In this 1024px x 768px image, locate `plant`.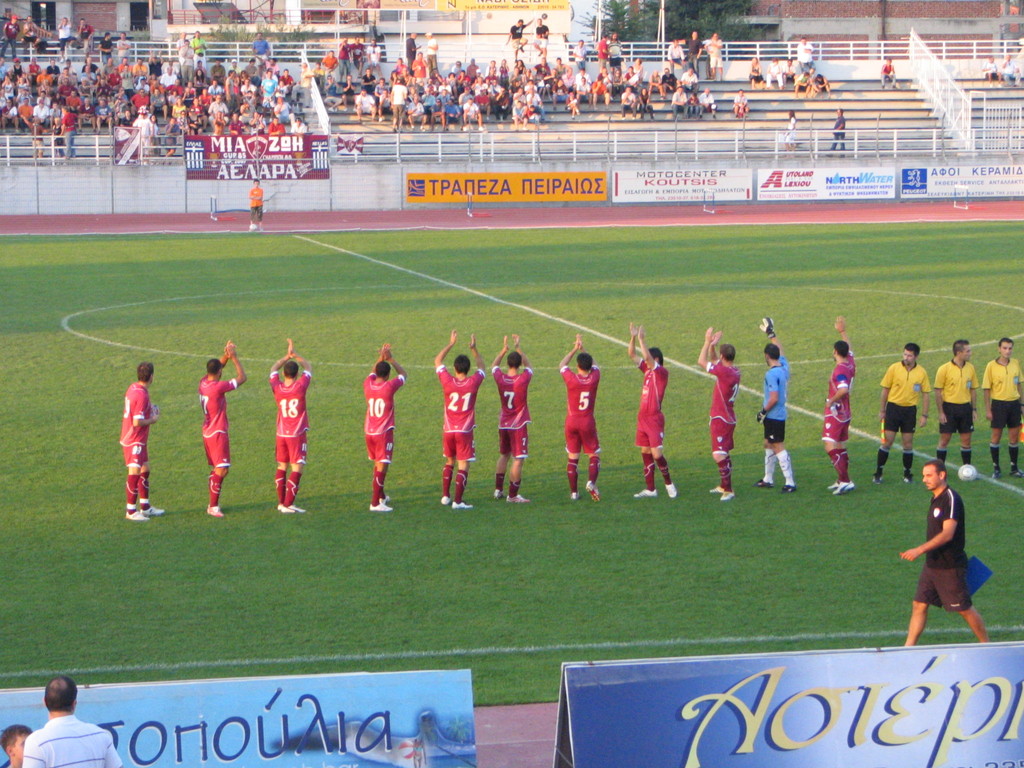
Bounding box: {"left": 0, "top": 212, "right": 1023, "bottom": 717}.
